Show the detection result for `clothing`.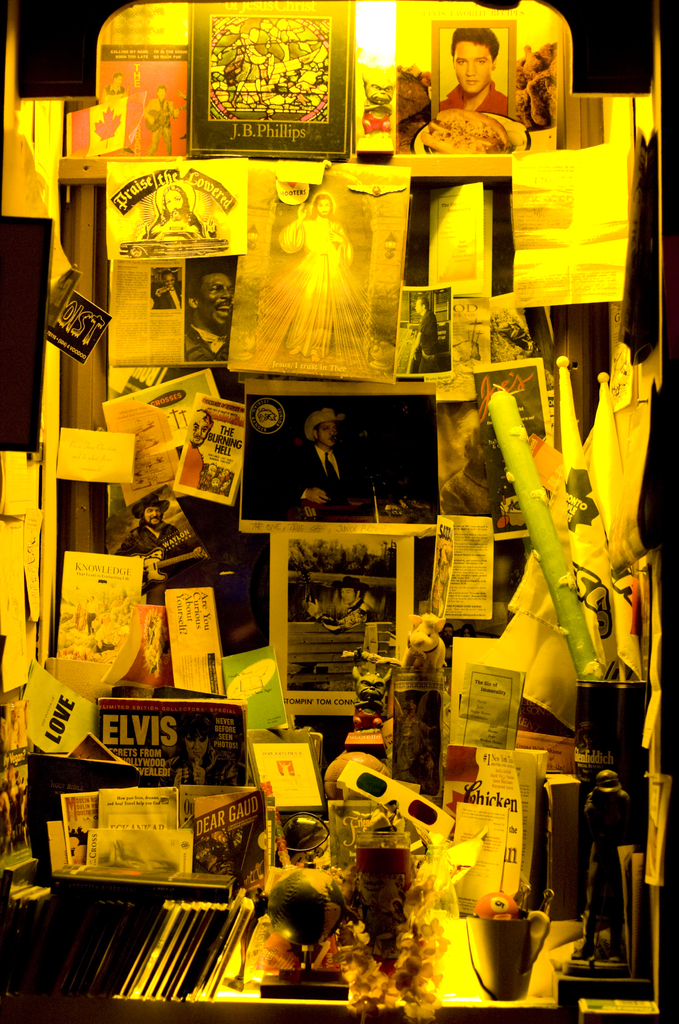
141:95:171:155.
